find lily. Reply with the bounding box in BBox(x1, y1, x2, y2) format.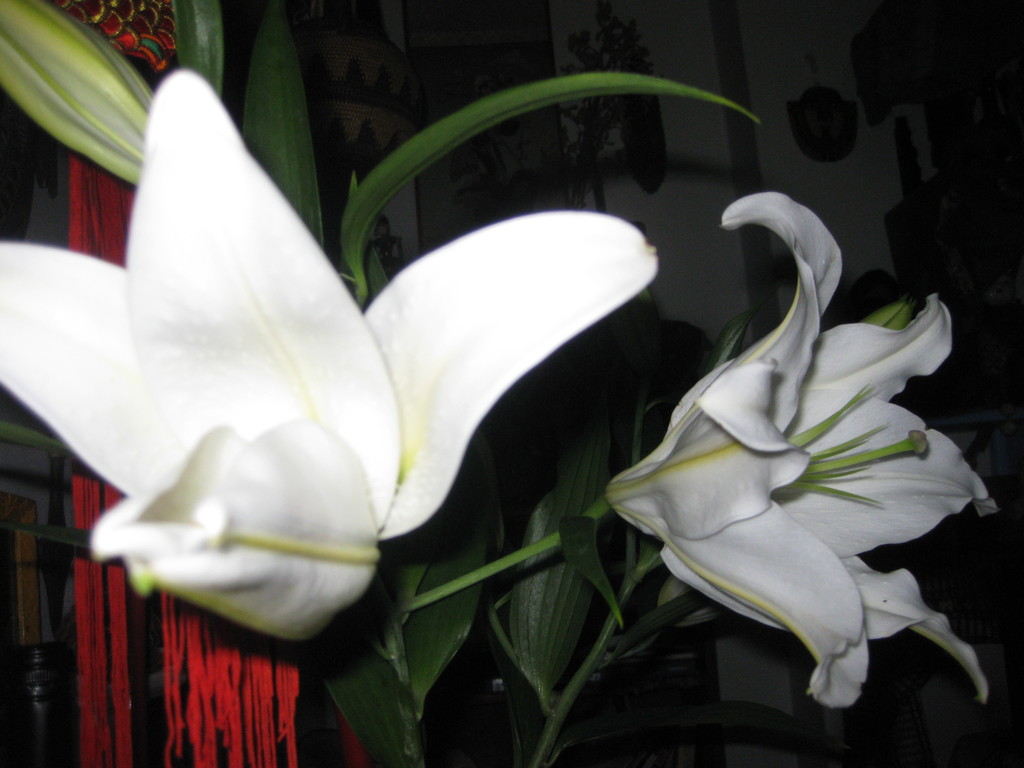
BBox(0, 0, 765, 637).
